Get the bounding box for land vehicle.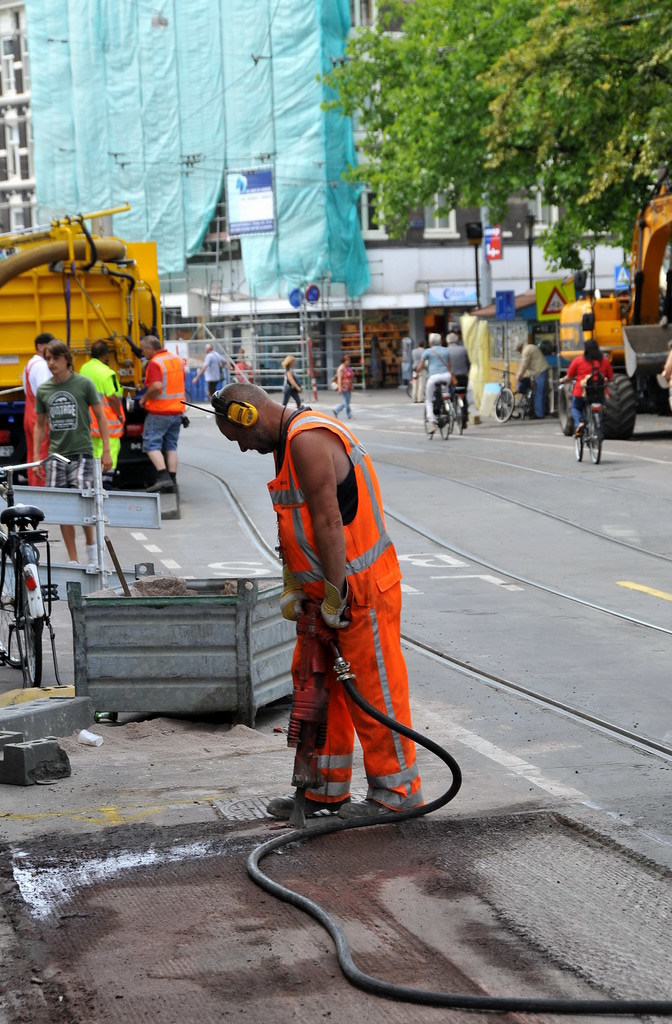
BBox(0, 202, 166, 487).
